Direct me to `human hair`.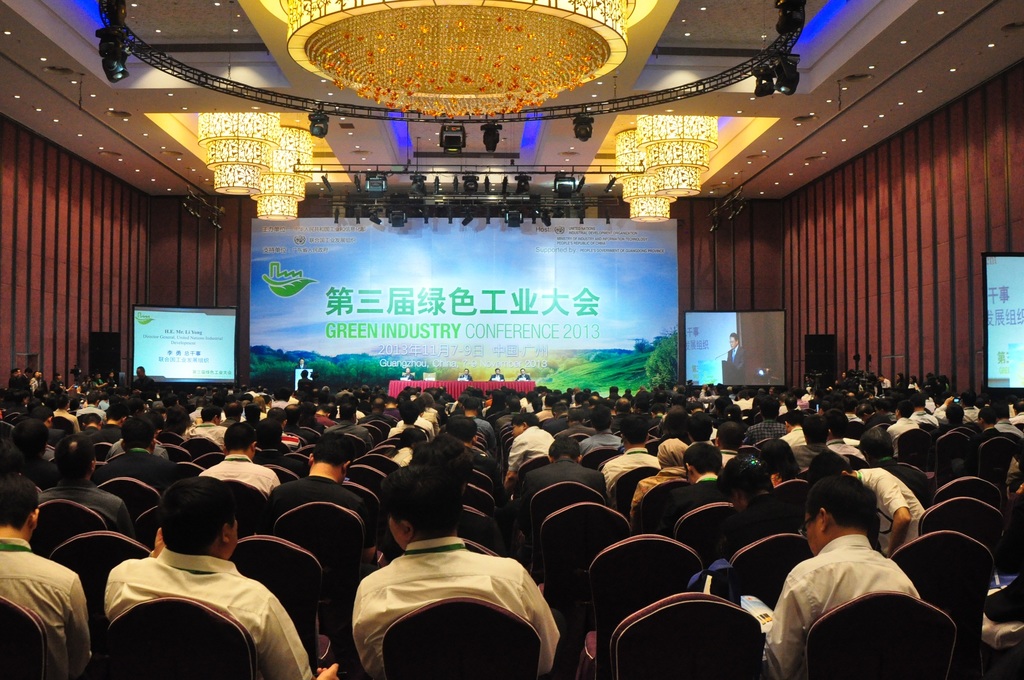
Direction: select_region(148, 496, 235, 574).
